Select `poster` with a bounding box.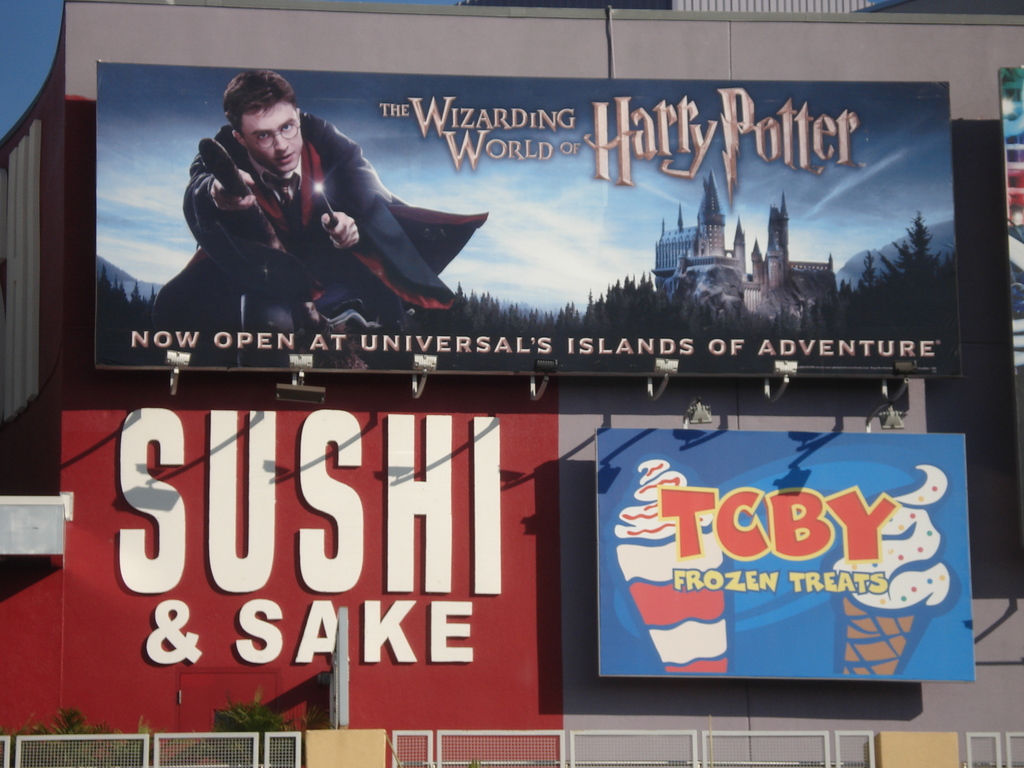
{"x1": 94, "y1": 64, "x2": 961, "y2": 372}.
